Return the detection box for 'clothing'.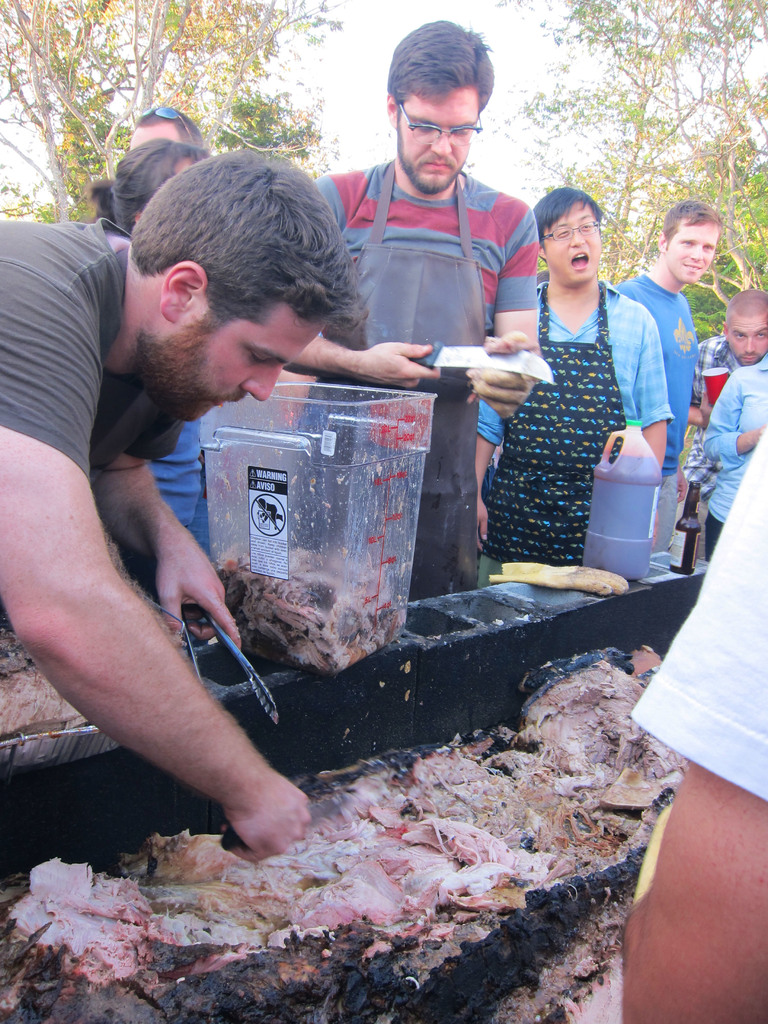
692 337 767 540.
